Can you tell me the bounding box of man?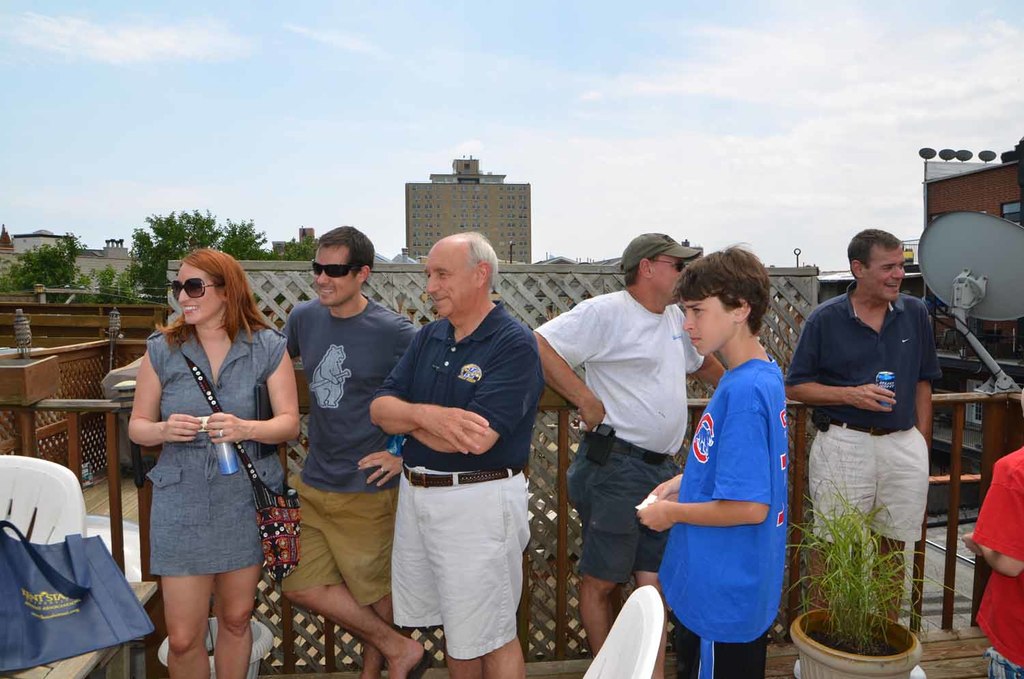
rect(283, 225, 423, 678).
